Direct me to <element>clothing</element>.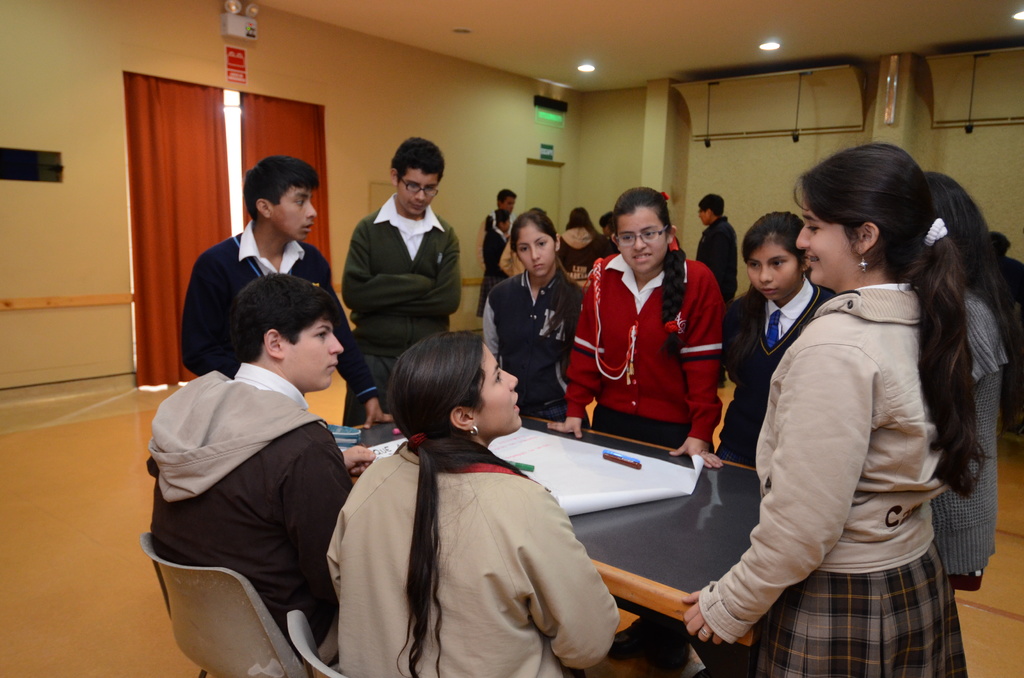
Direction: select_region(323, 391, 610, 673).
